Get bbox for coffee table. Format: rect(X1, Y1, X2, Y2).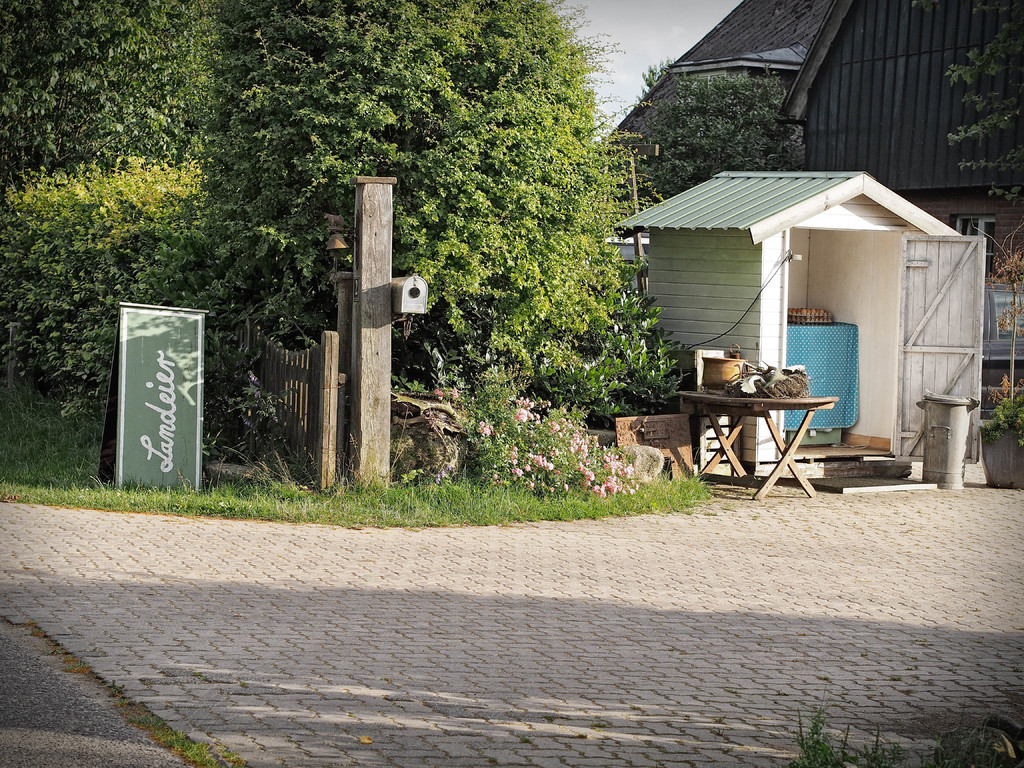
rect(668, 346, 843, 493).
